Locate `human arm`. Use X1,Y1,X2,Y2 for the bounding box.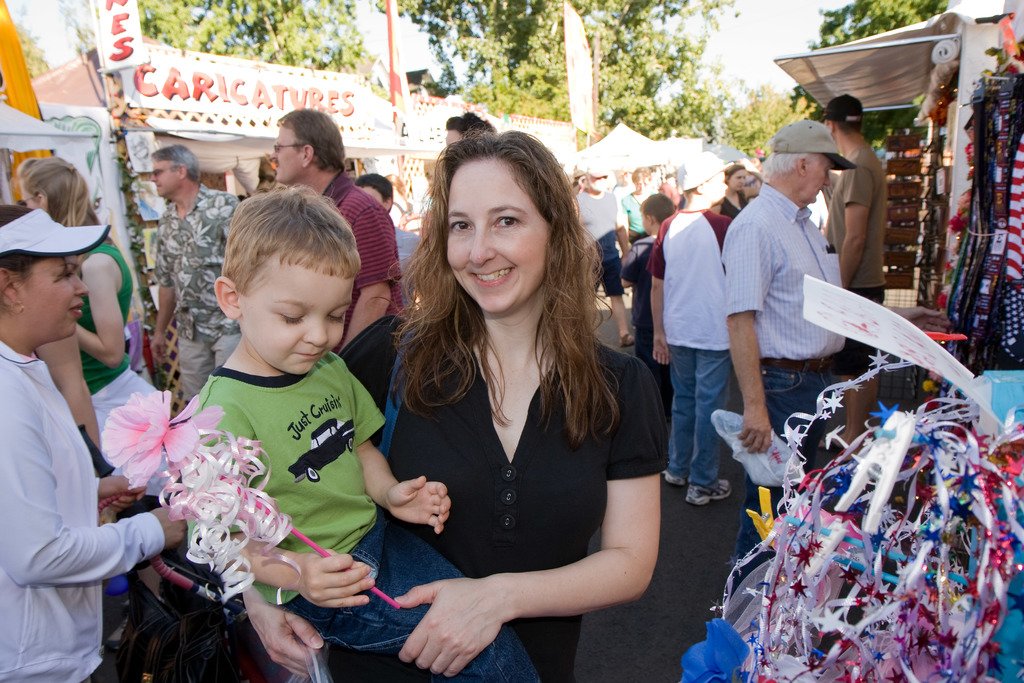
54,311,116,475.
